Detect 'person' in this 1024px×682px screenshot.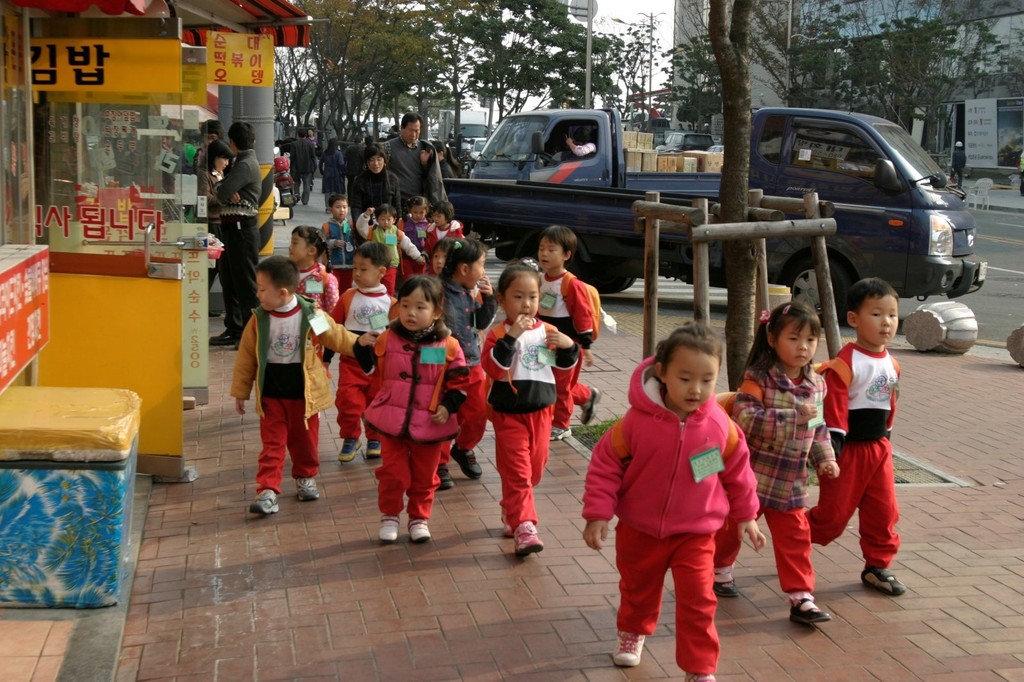
Detection: [232,256,343,502].
